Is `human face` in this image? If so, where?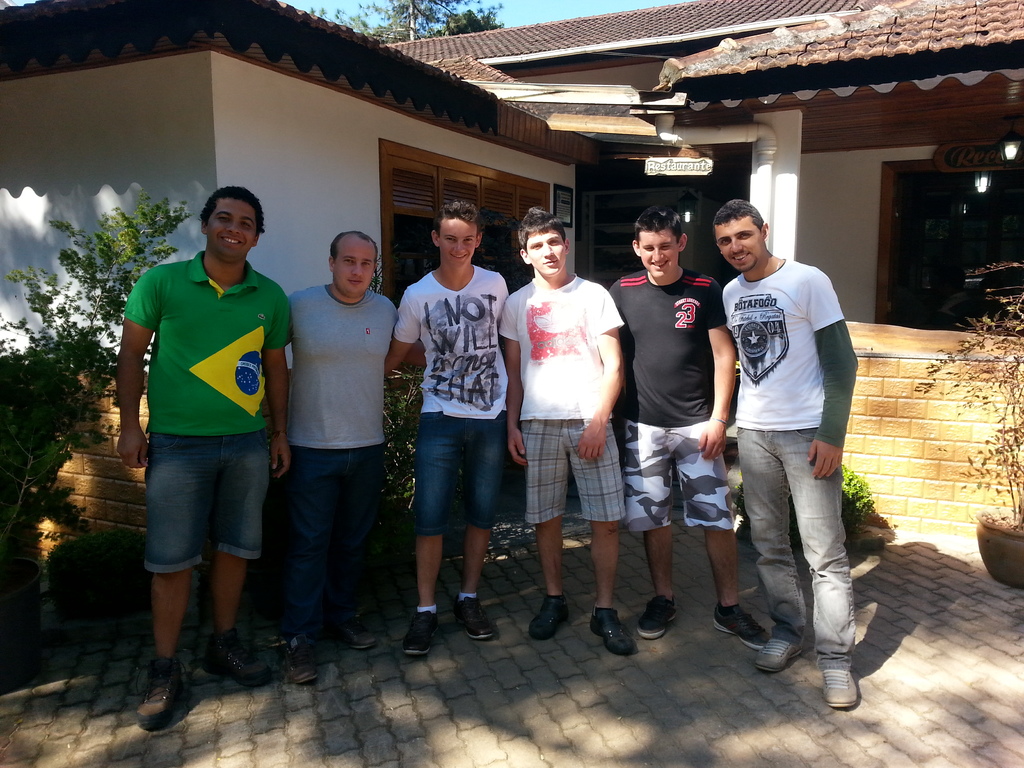
Yes, at left=715, top=218, right=762, bottom=274.
